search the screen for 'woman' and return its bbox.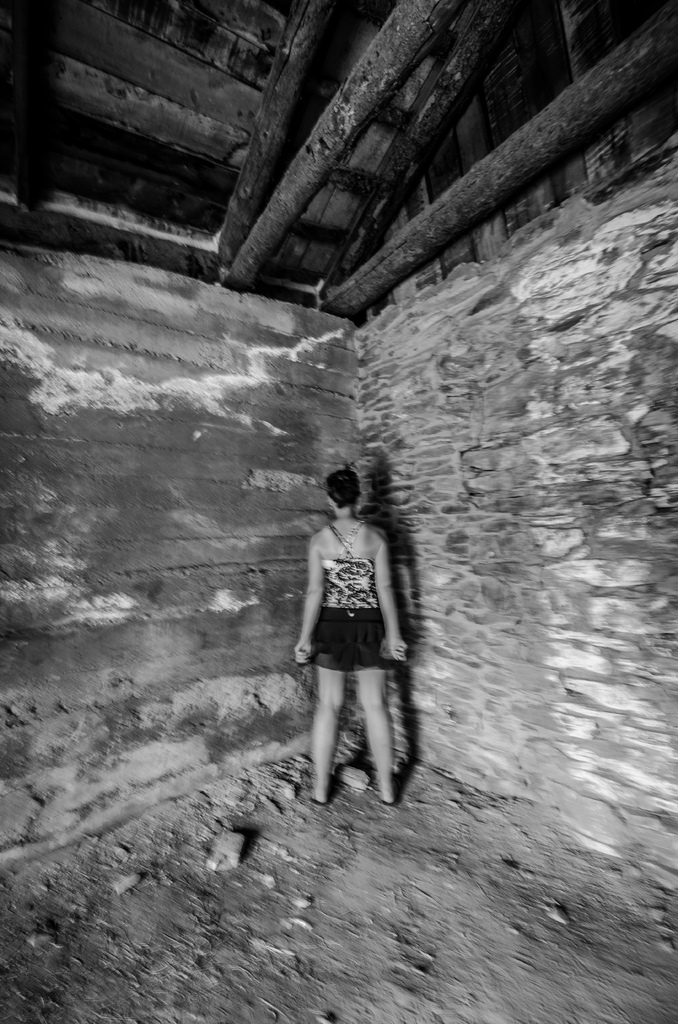
Found: [left=287, top=440, right=417, bottom=792].
